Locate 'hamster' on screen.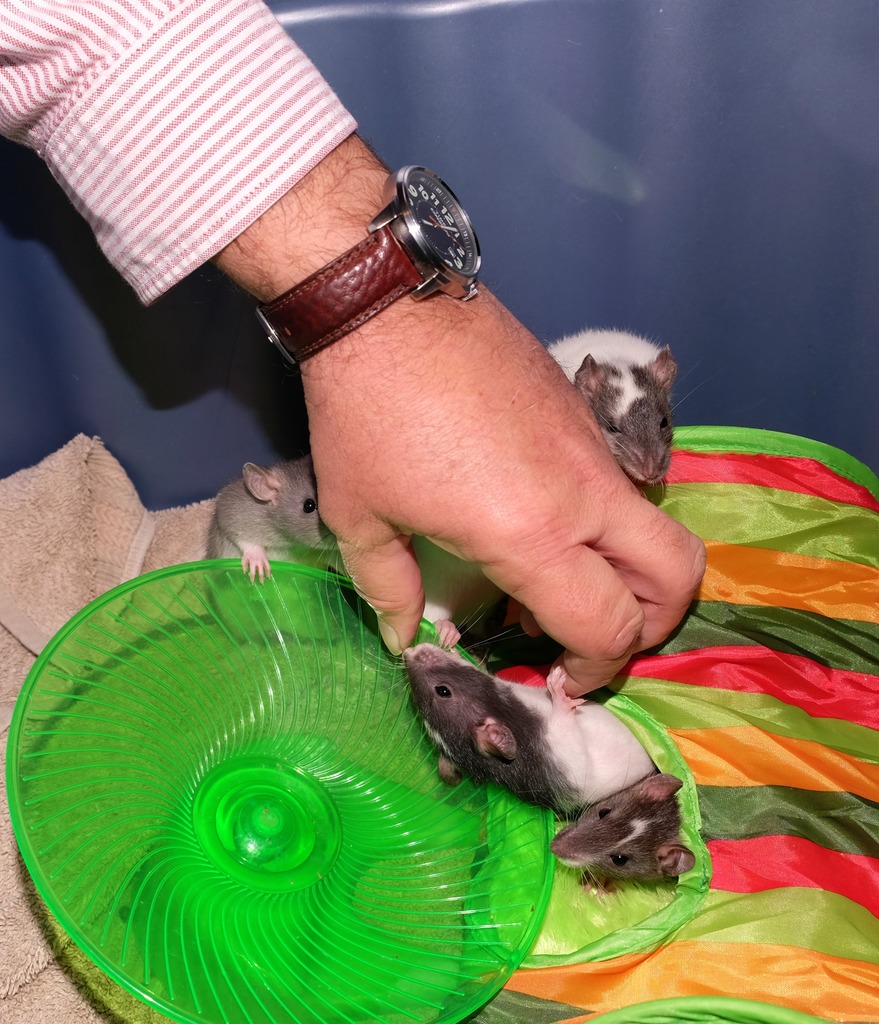
On screen at BBox(399, 646, 659, 819).
